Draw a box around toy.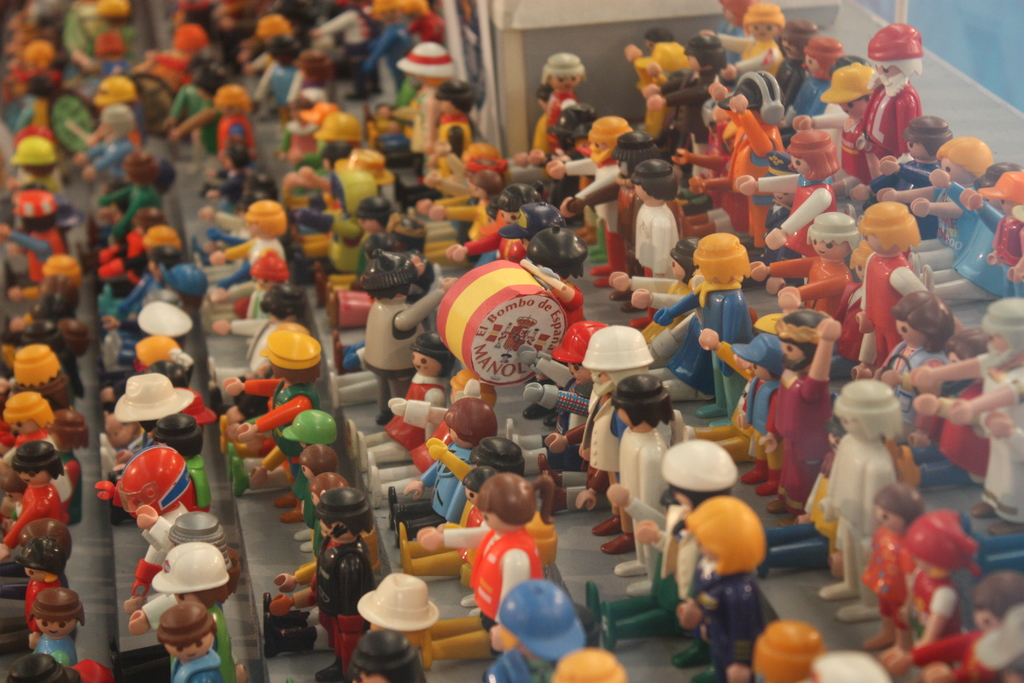
pyautogui.locateOnScreen(769, 25, 829, 92).
